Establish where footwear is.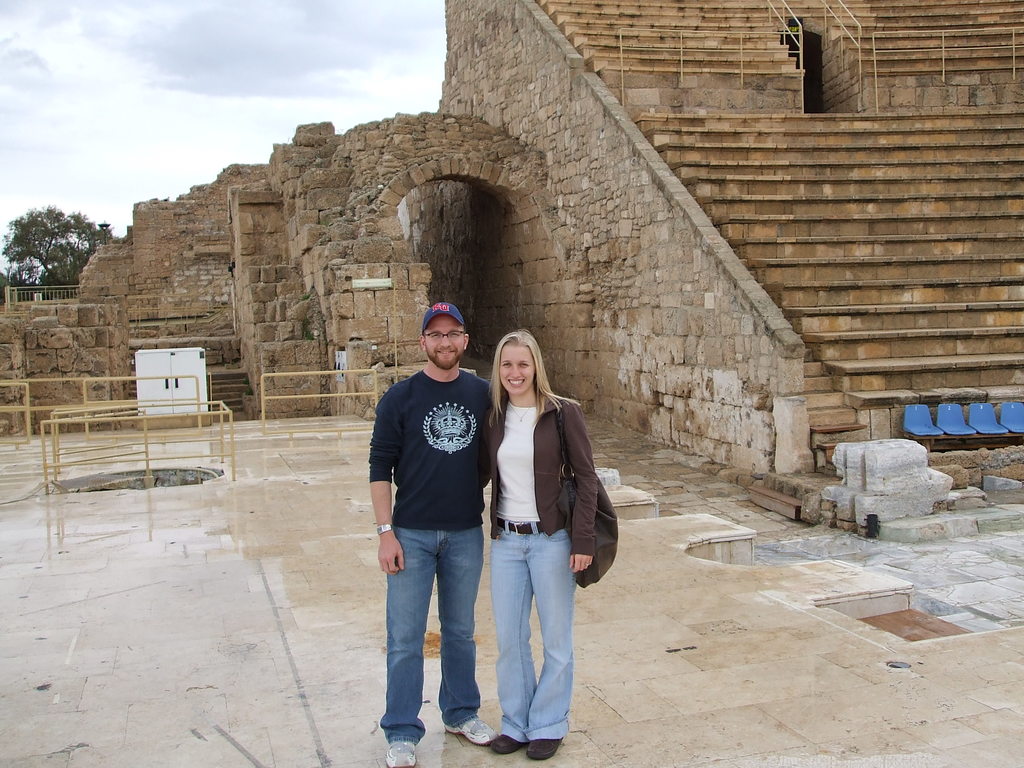
Established at locate(384, 736, 419, 767).
